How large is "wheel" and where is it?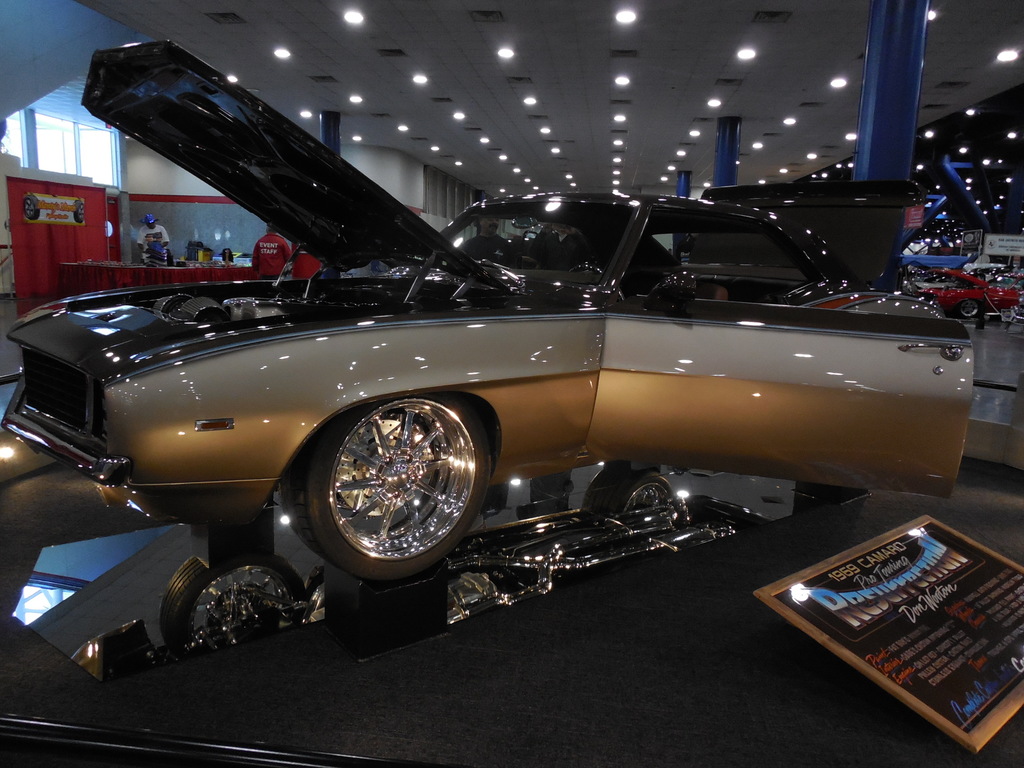
Bounding box: left=72, top=198, right=86, bottom=226.
